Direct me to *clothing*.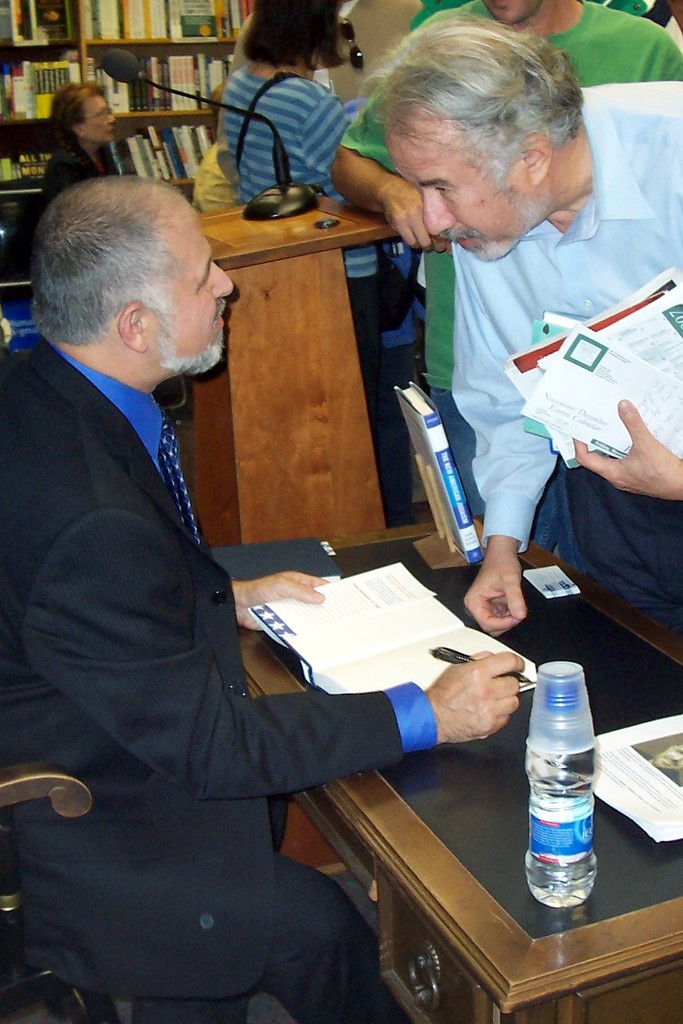
Direction: <bbox>225, 61, 417, 527</bbox>.
